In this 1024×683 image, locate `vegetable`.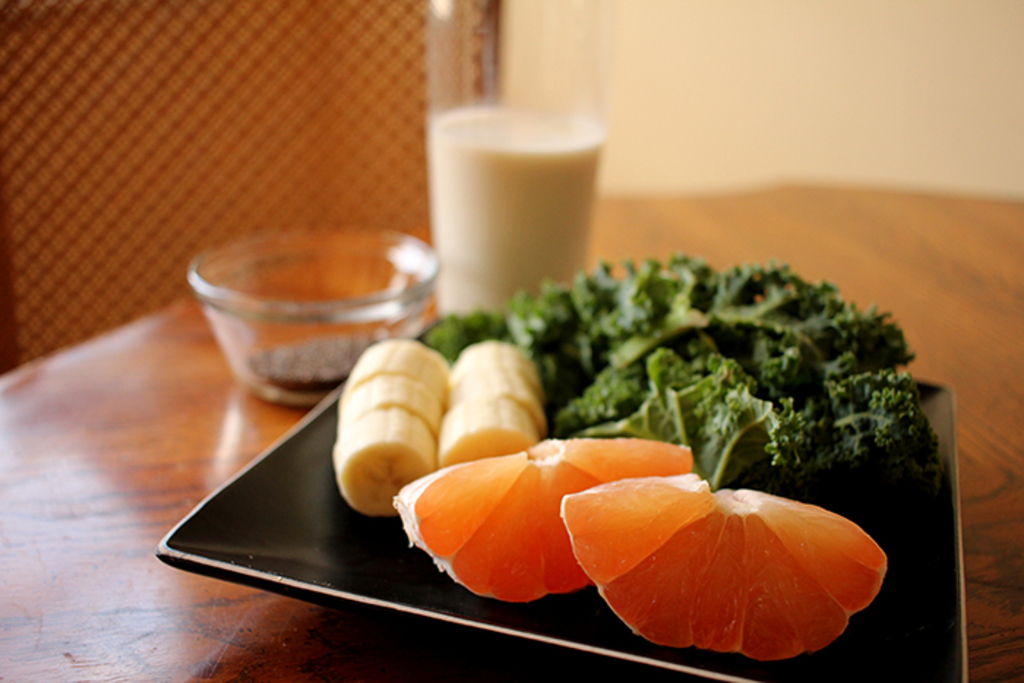
Bounding box: 546/455/882/649.
